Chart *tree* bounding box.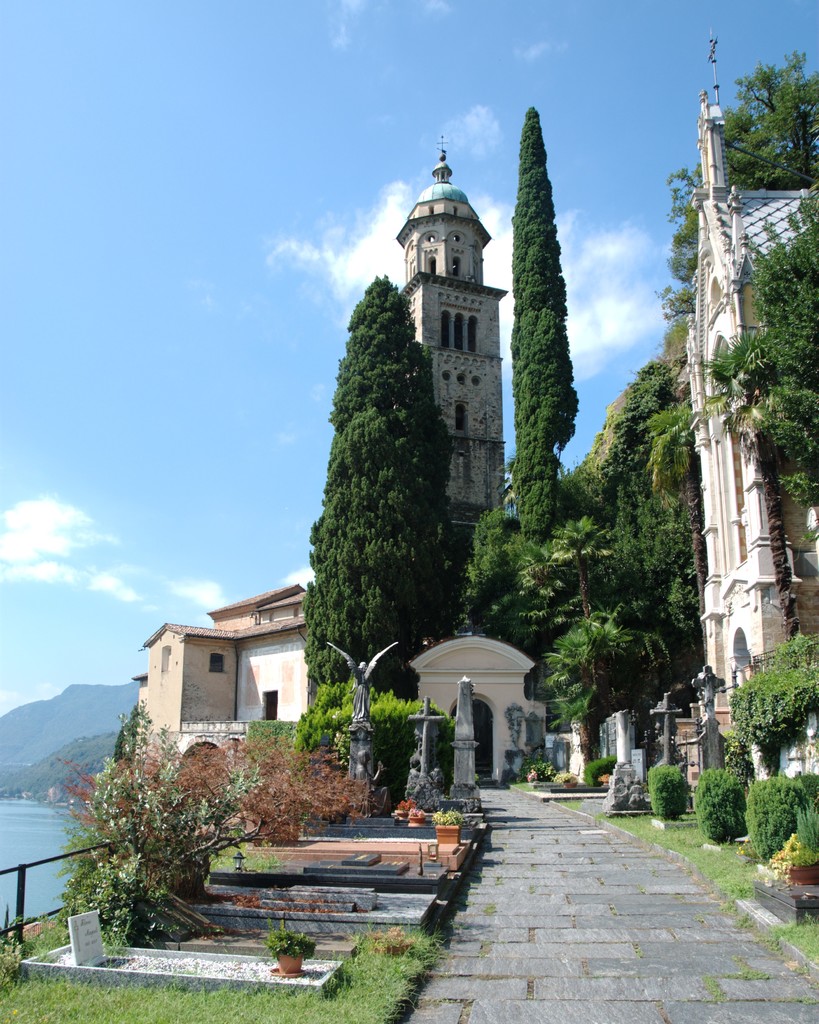
Charted: box=[647, 762, 690, 820].
